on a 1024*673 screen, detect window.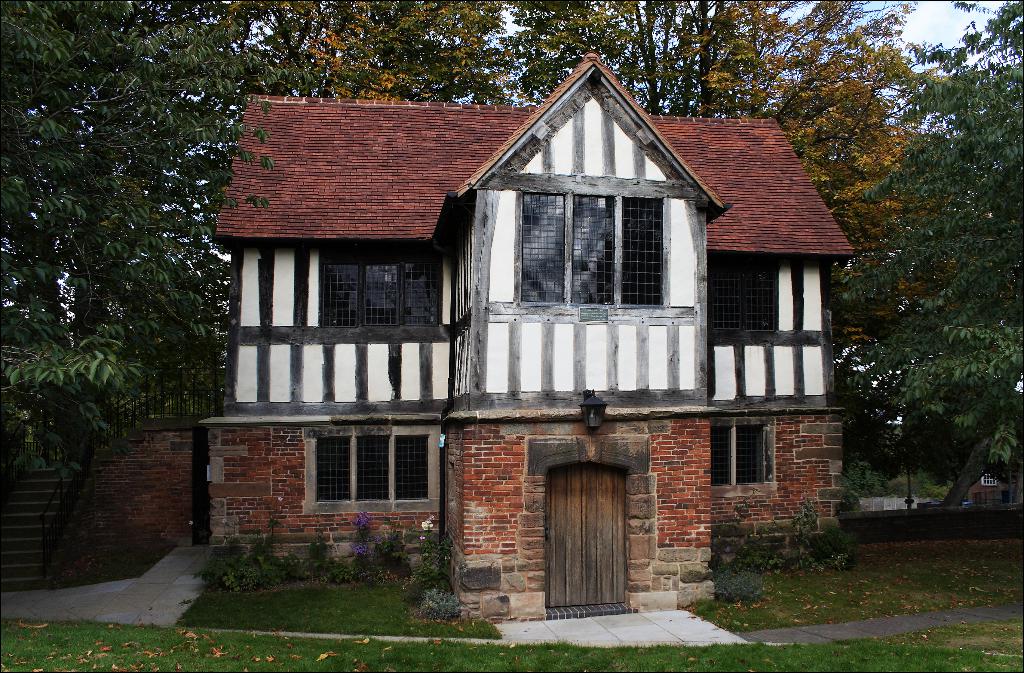
<region>700, 412, 789, 498</region>.
